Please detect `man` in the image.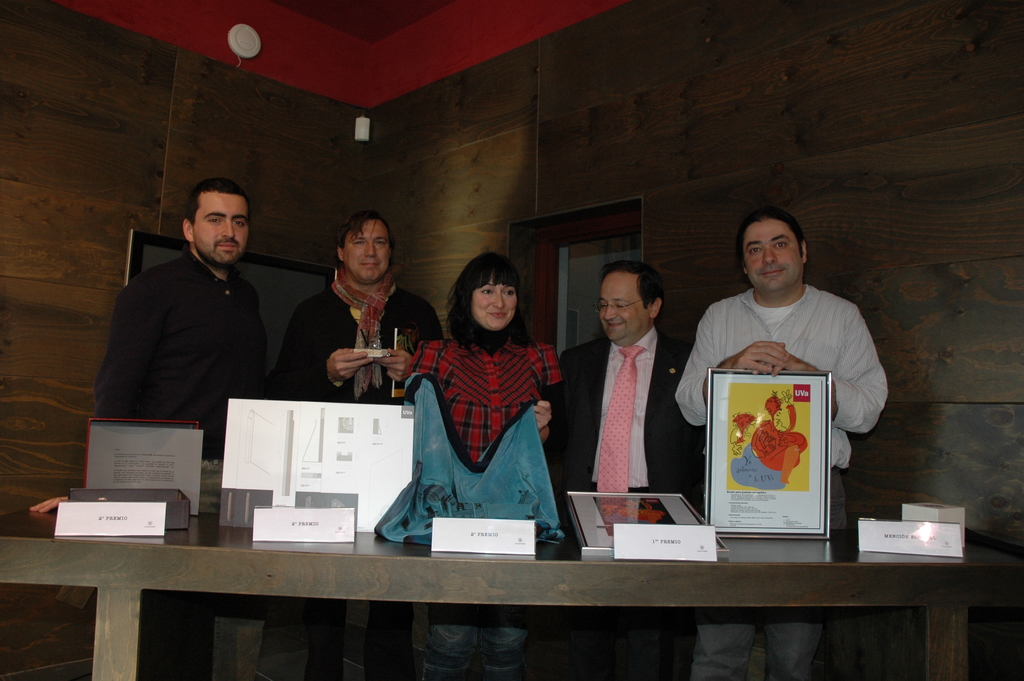
[left=535, top=267, right=710, bottom=680].
